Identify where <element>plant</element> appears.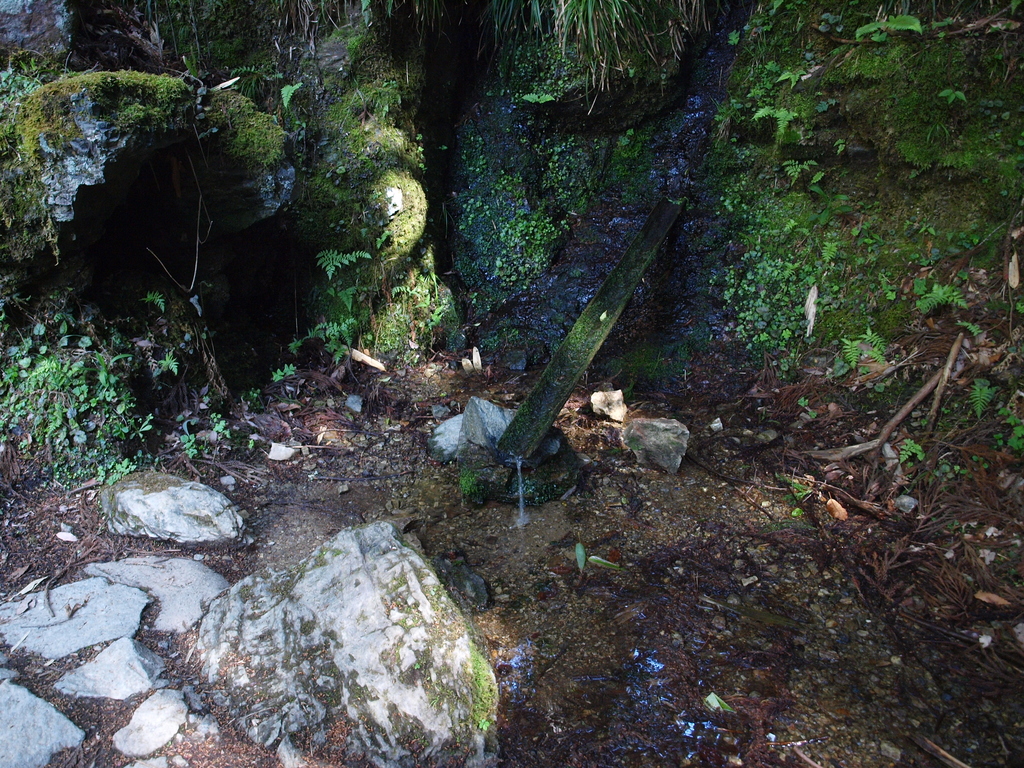
Appears at BBox(992, 402, 1023, 465).
